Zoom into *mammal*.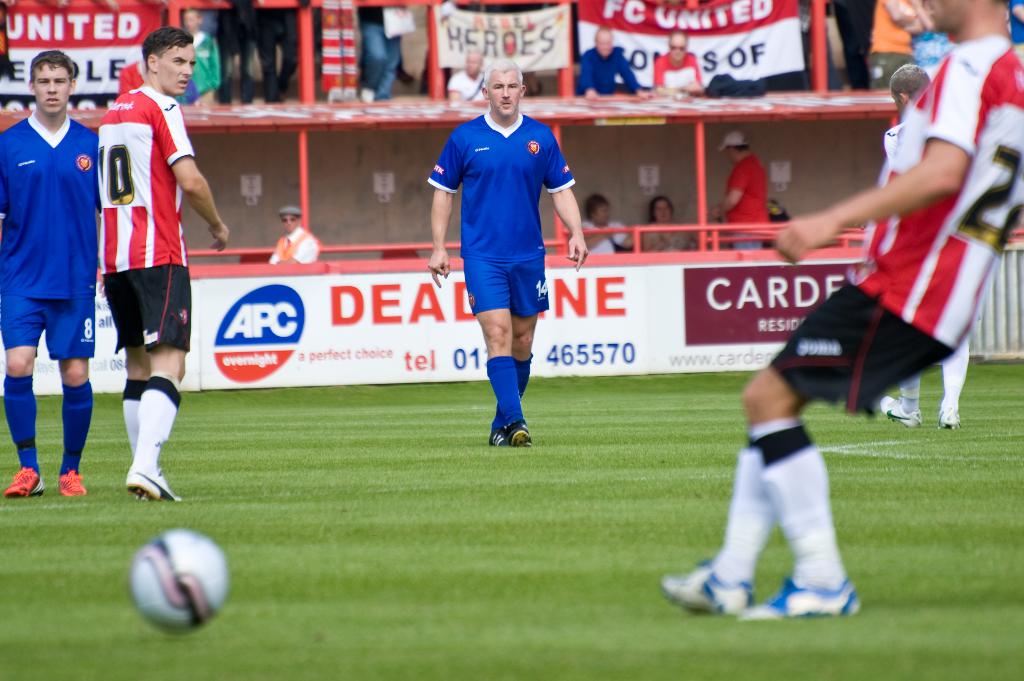
Zoom target: select_region(706, 129, 769, 253).
